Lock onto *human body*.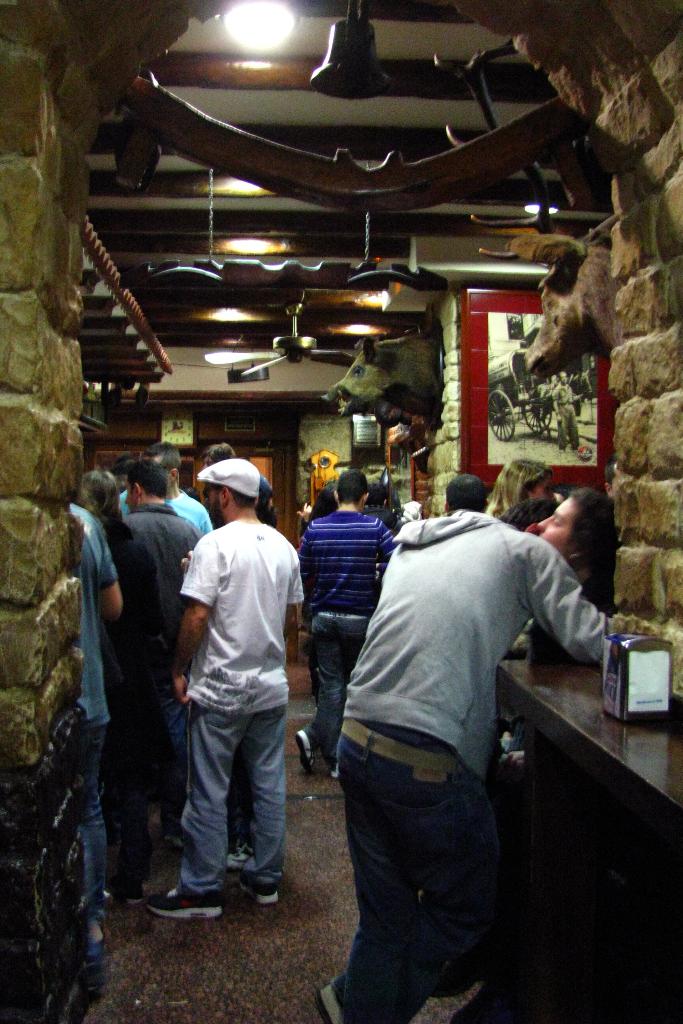
Locked: [497, 456, 556, 547].
